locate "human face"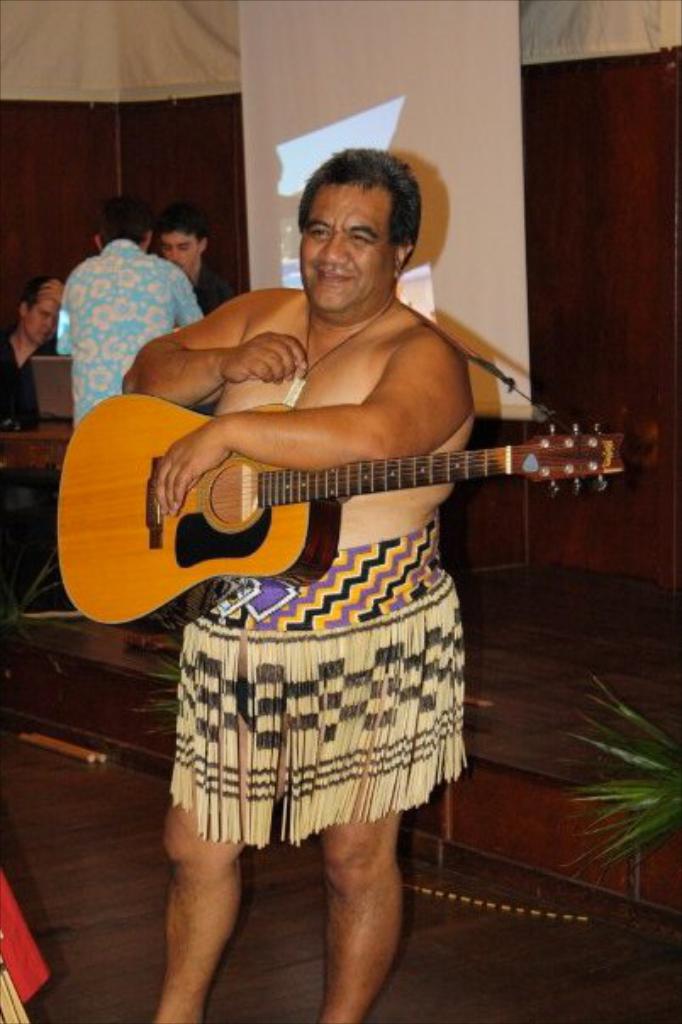
166,225,198,285
